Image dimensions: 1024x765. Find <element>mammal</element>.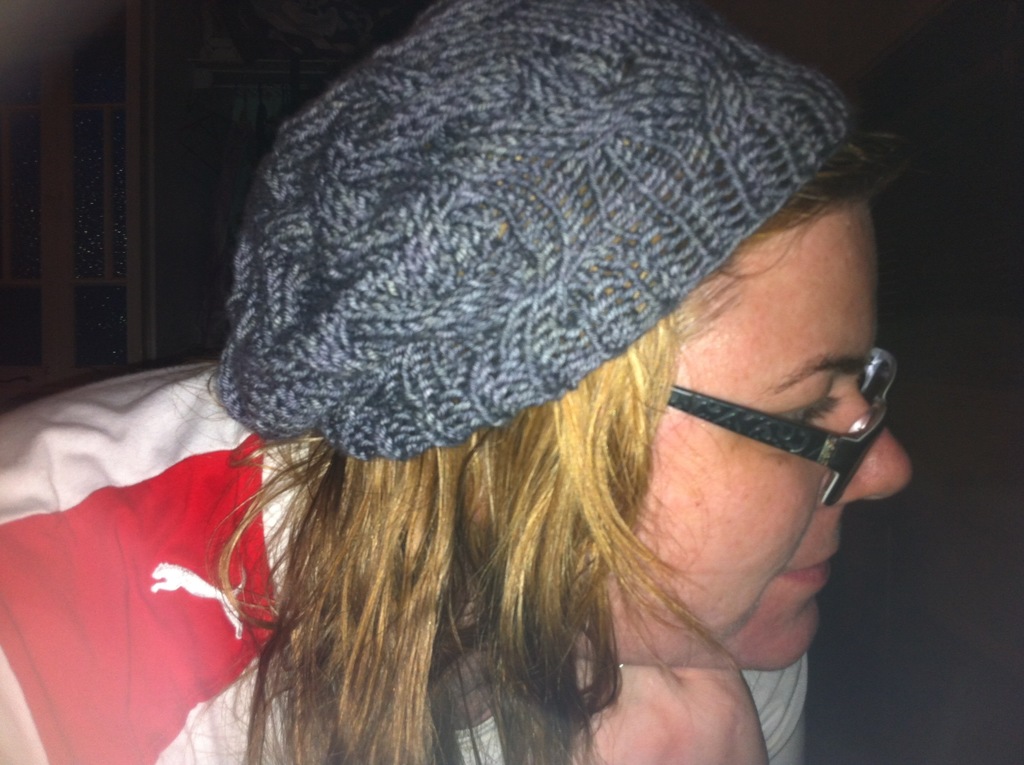
41:29:1023:732.
